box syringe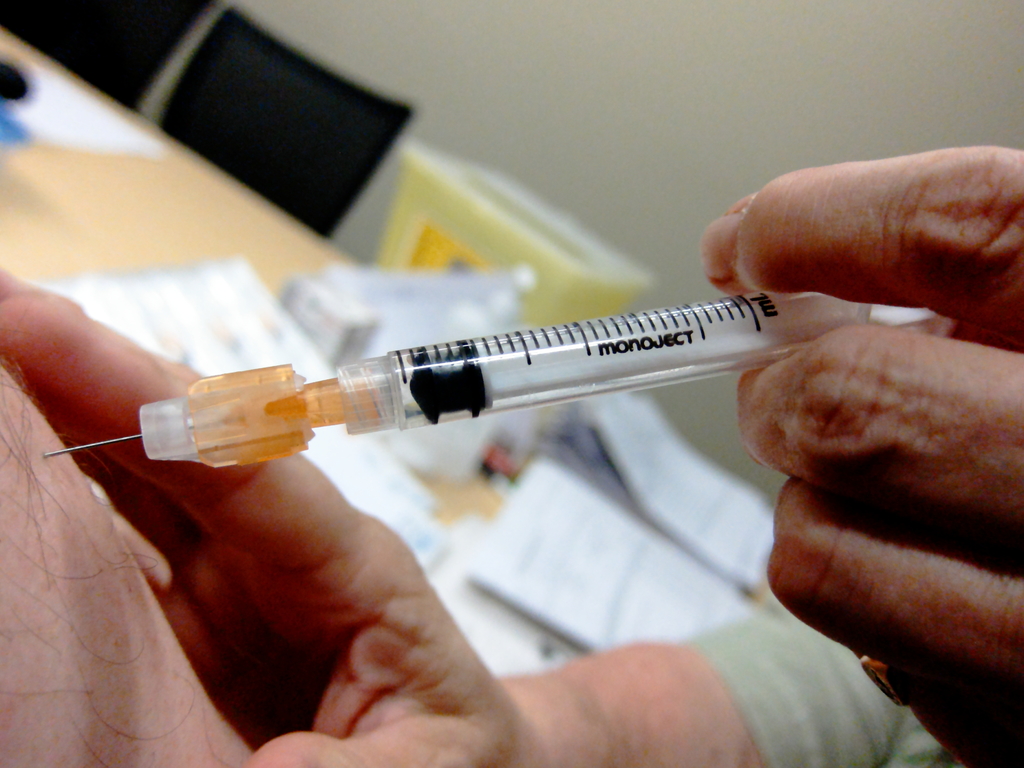
detection(35, 291, 958, 472)
